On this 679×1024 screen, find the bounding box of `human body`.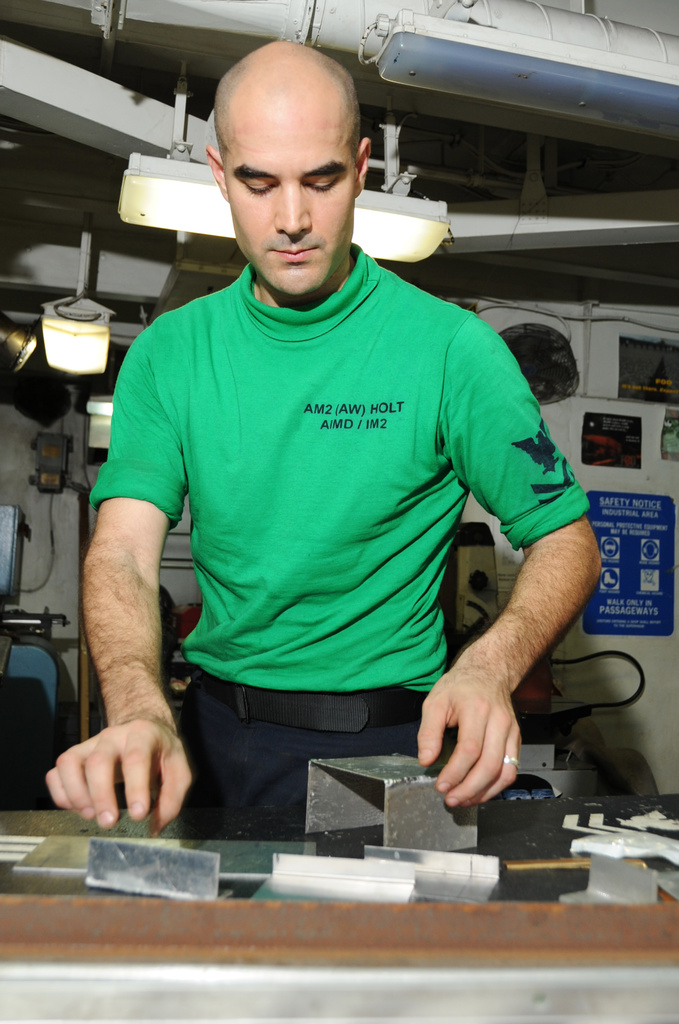
Bounding box: x1=57 y1=43 x2=613 y2=851.
